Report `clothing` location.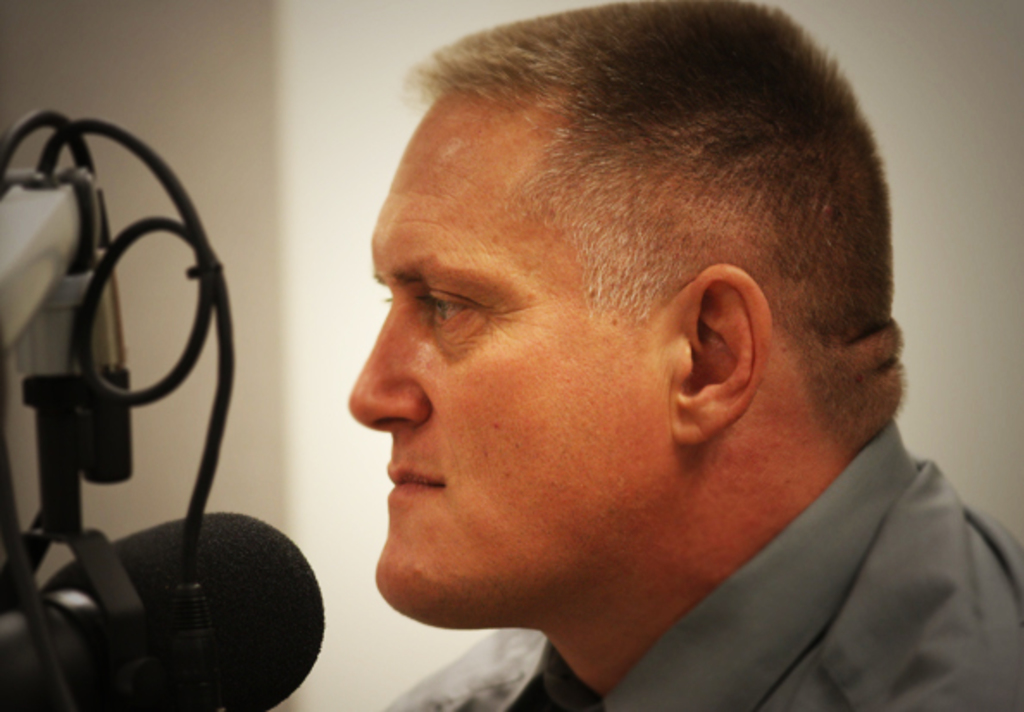
Report: l=388, t=424, r=1022, b=710.
